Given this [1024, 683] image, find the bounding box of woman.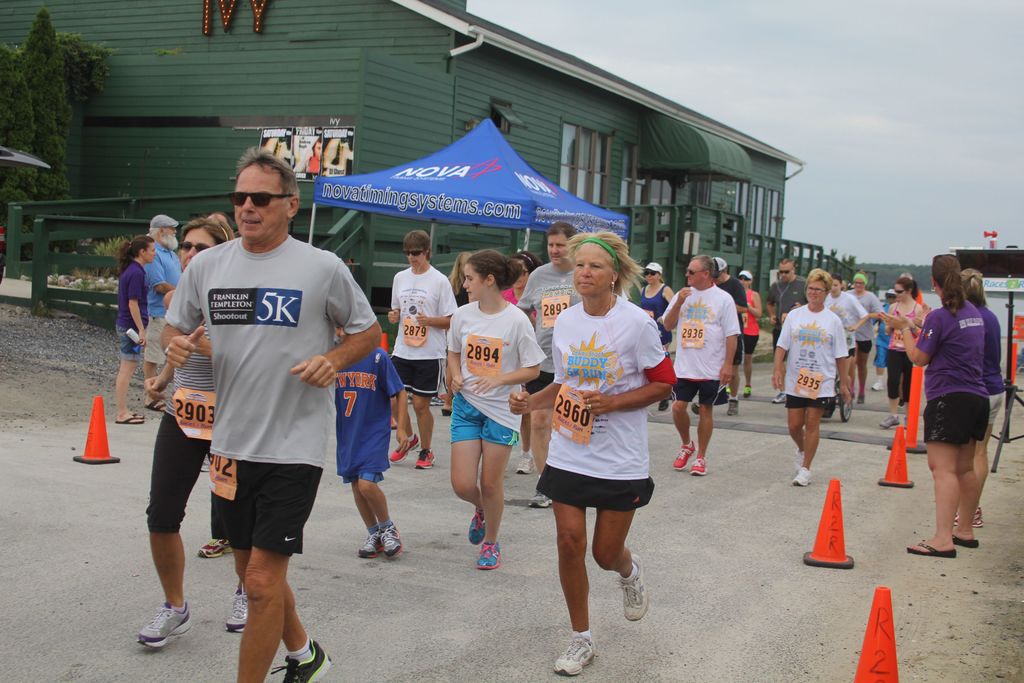
(x1=109, y1=234, x2=162, y2=424).
